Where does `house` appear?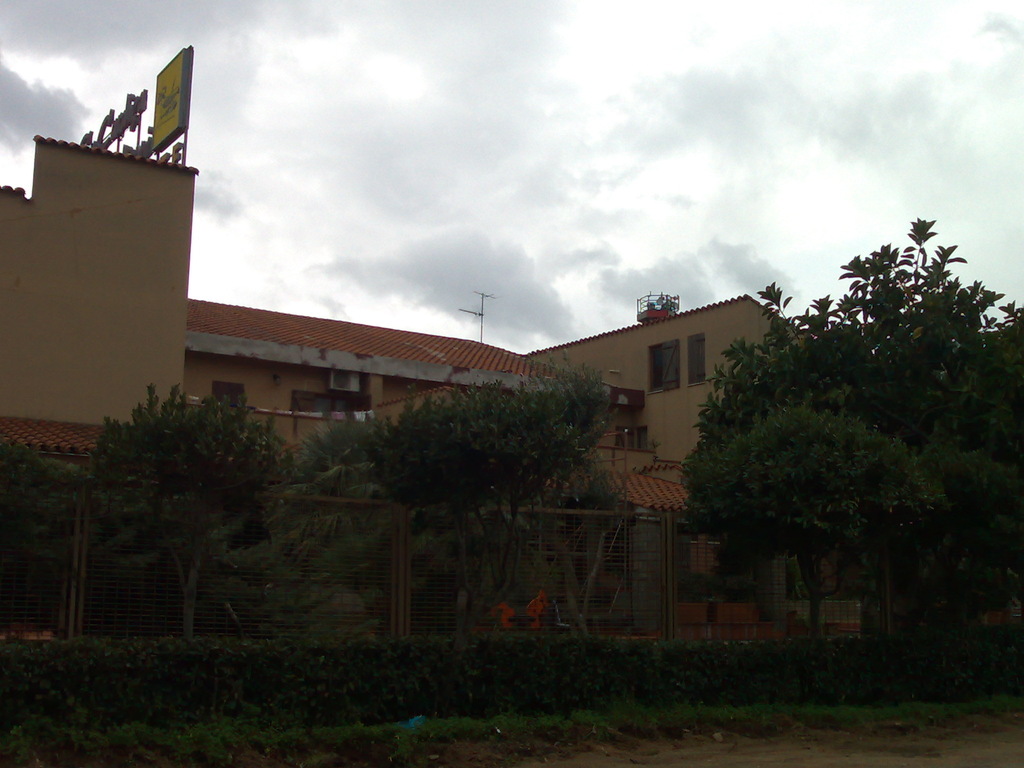
Appears at bbox=[556, 278, 836, 468].
